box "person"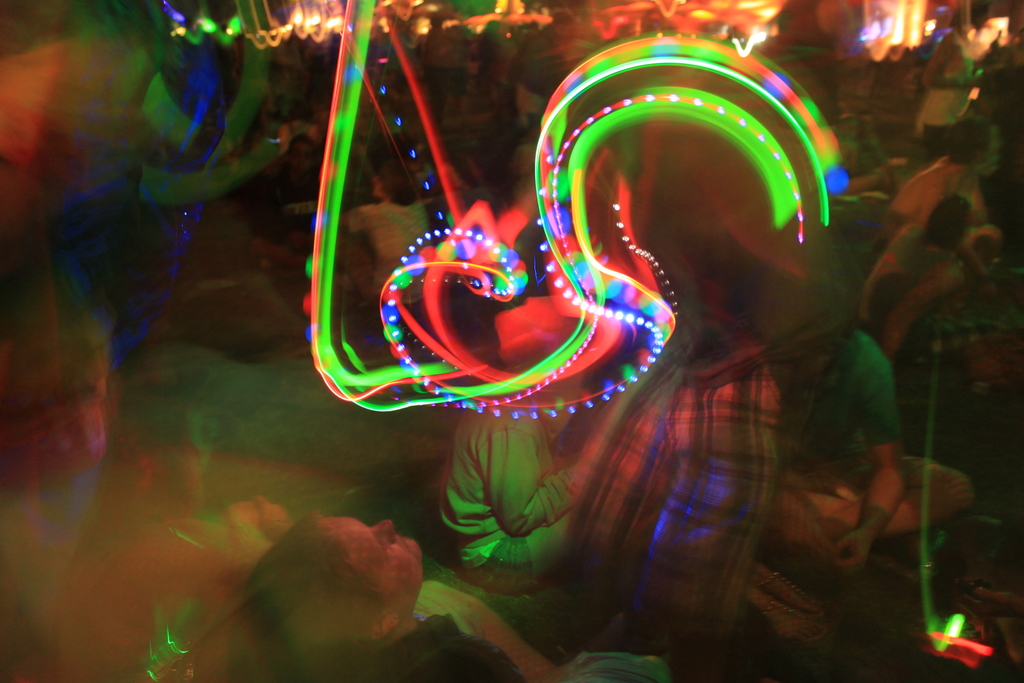
x1=534 y1=233 x2=785 y2=681
